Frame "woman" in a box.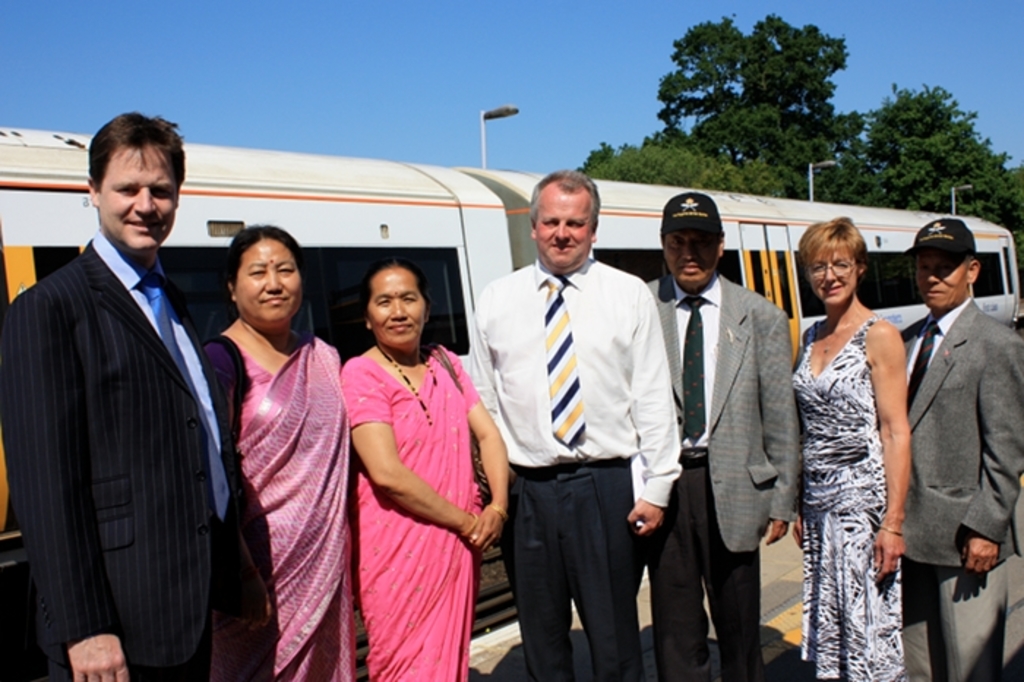
(200, 217, 363, 681).
